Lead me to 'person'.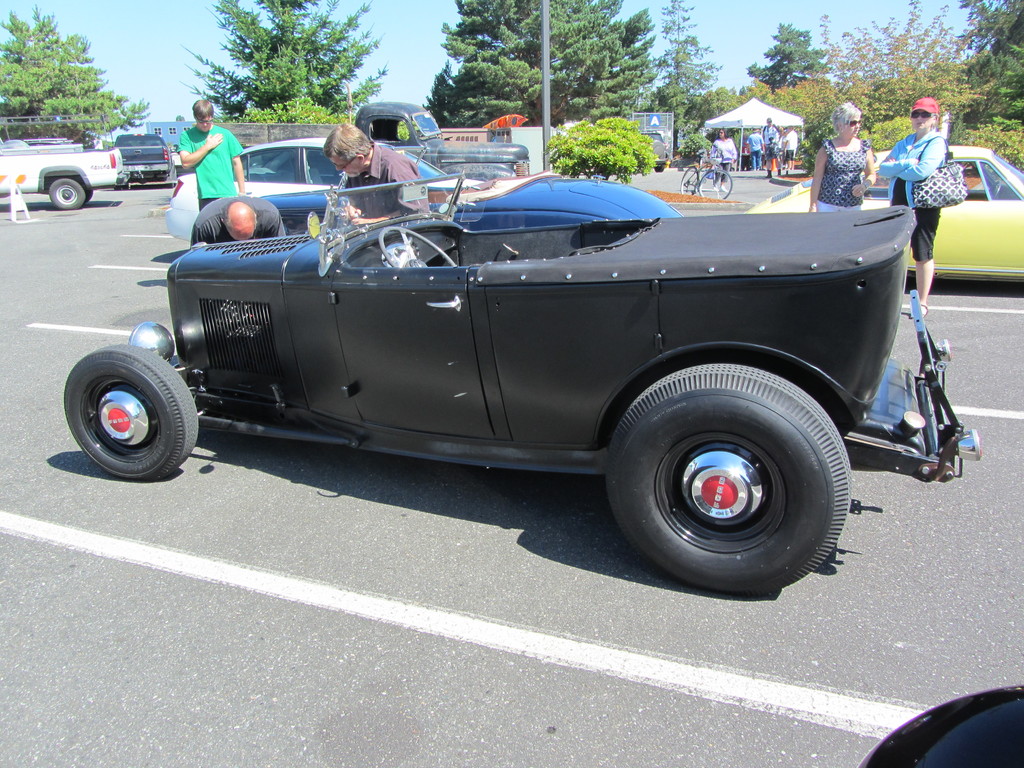
Lead to (x1=781, y1=120, x2=792, y2=164).
